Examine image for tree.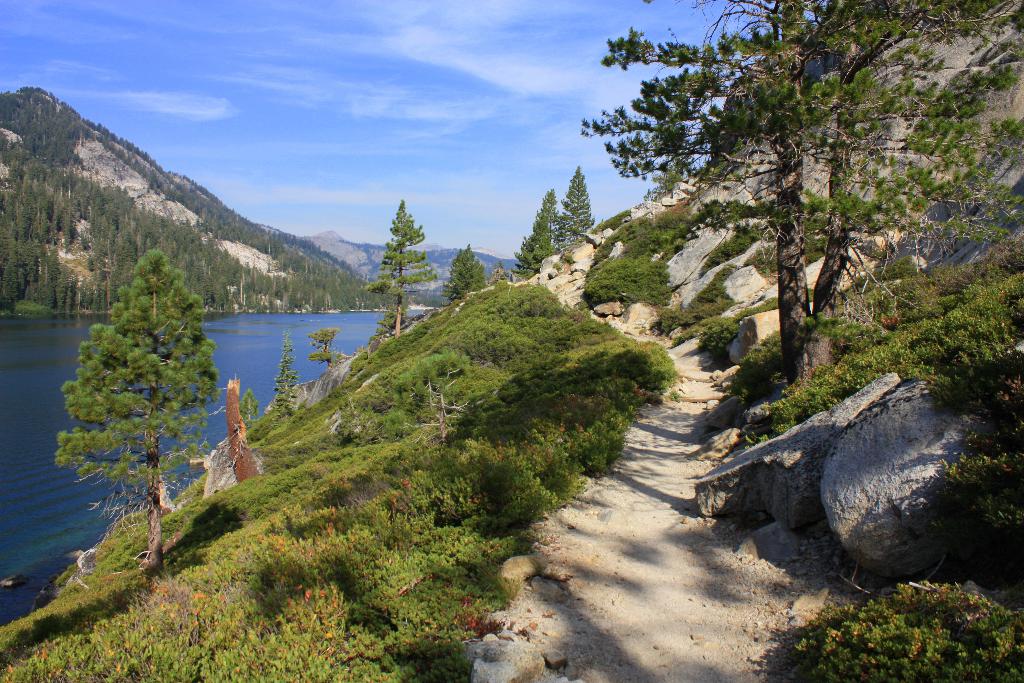
Examination result: x1=559, y1=161, x2=598, y2=243.
